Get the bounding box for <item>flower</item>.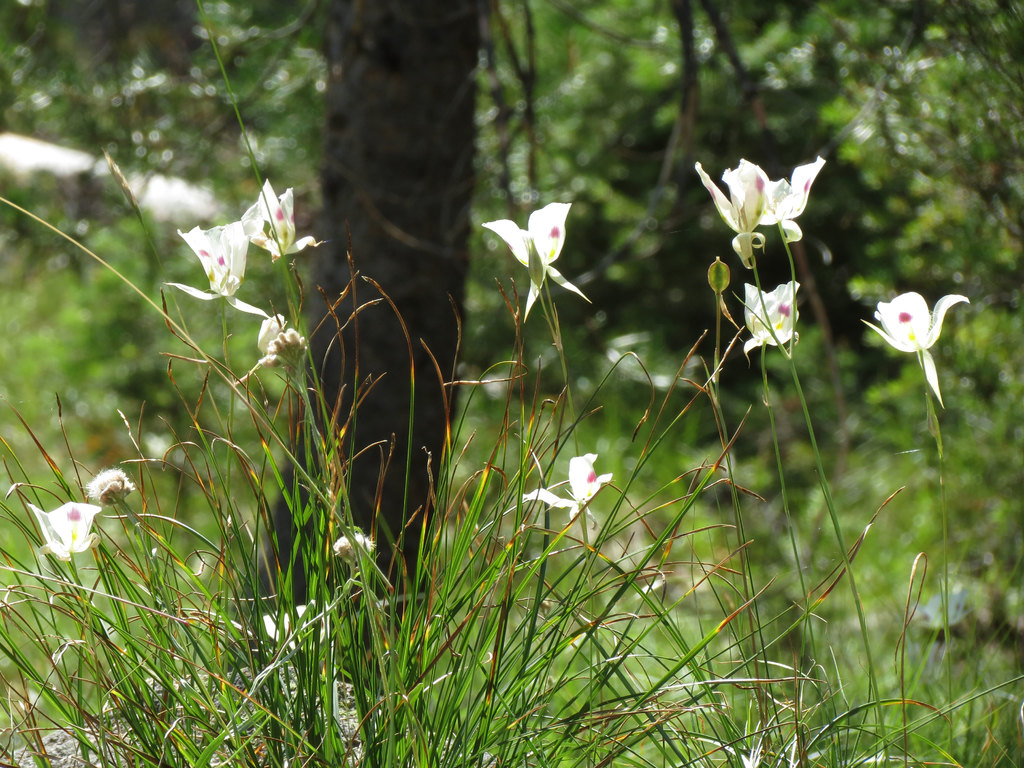
BBox(480, 204, 573, 273).
